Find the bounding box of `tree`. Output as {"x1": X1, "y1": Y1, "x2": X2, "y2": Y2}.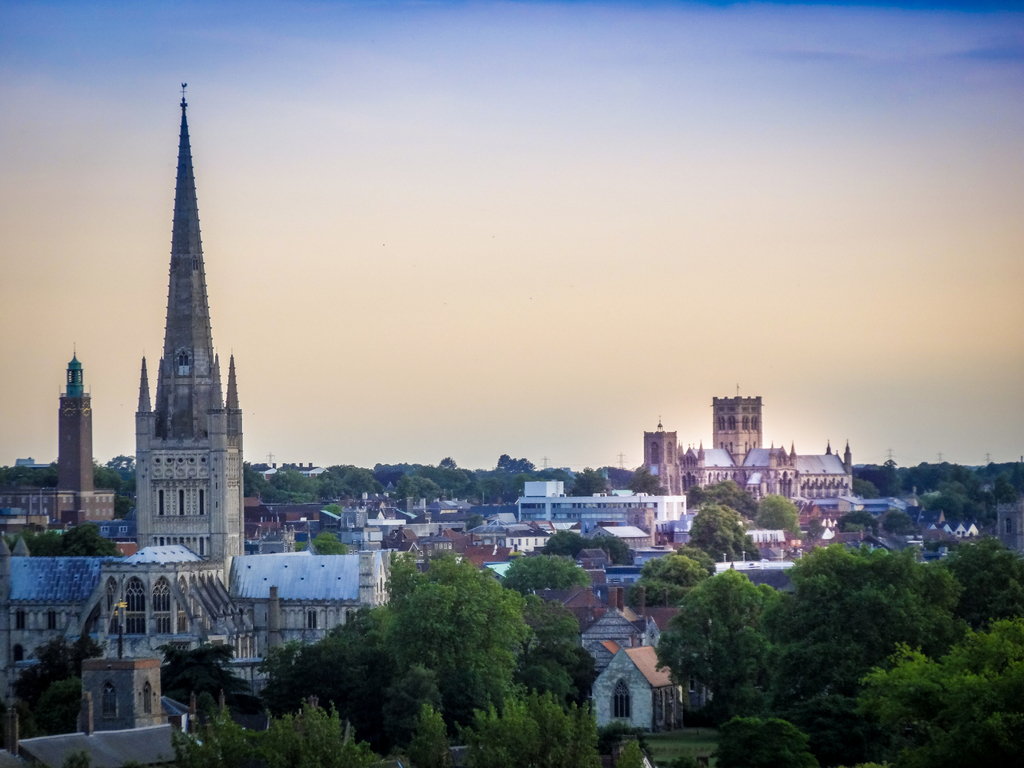
{"x1": 692, "y1": 482, "x2": 746, "y2": 519}.
